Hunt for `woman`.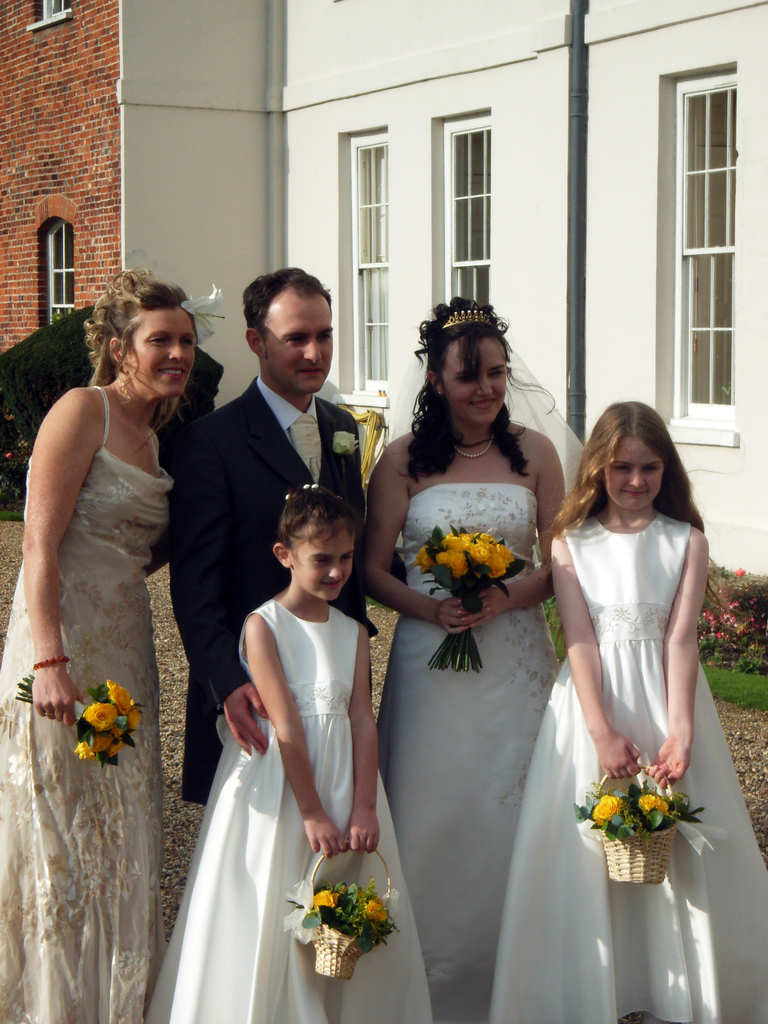
Hunted down at <box>0,266,228,1023</box>.
